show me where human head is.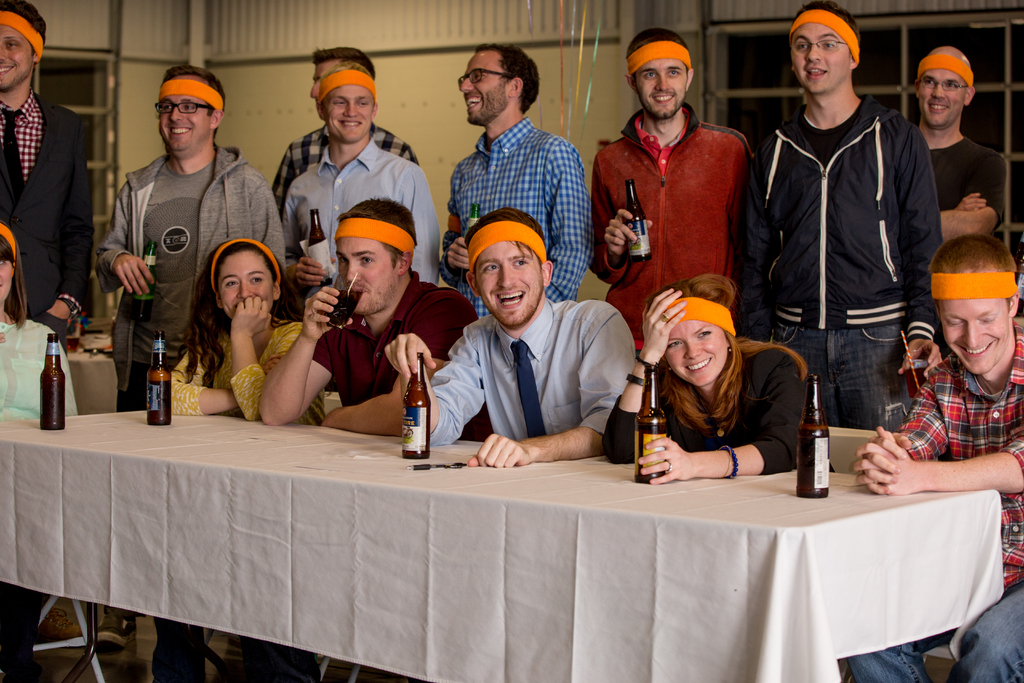
human head is at 915,43,976,134.
